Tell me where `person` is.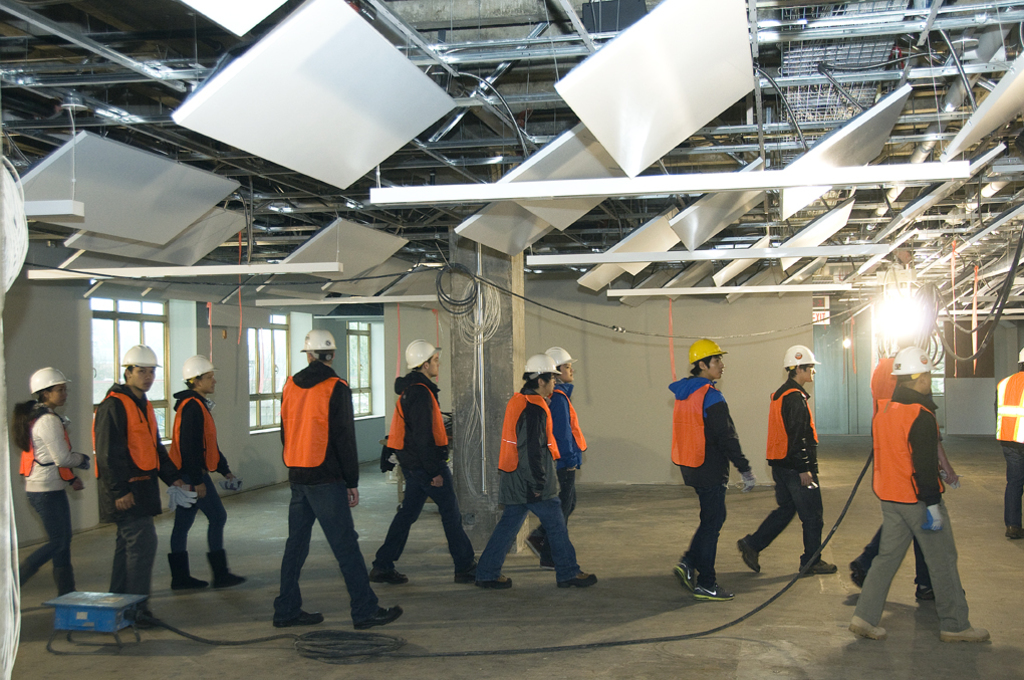
`person` is at {"left": 370, "top": 338, "right": 482, "bottom": 579}.
